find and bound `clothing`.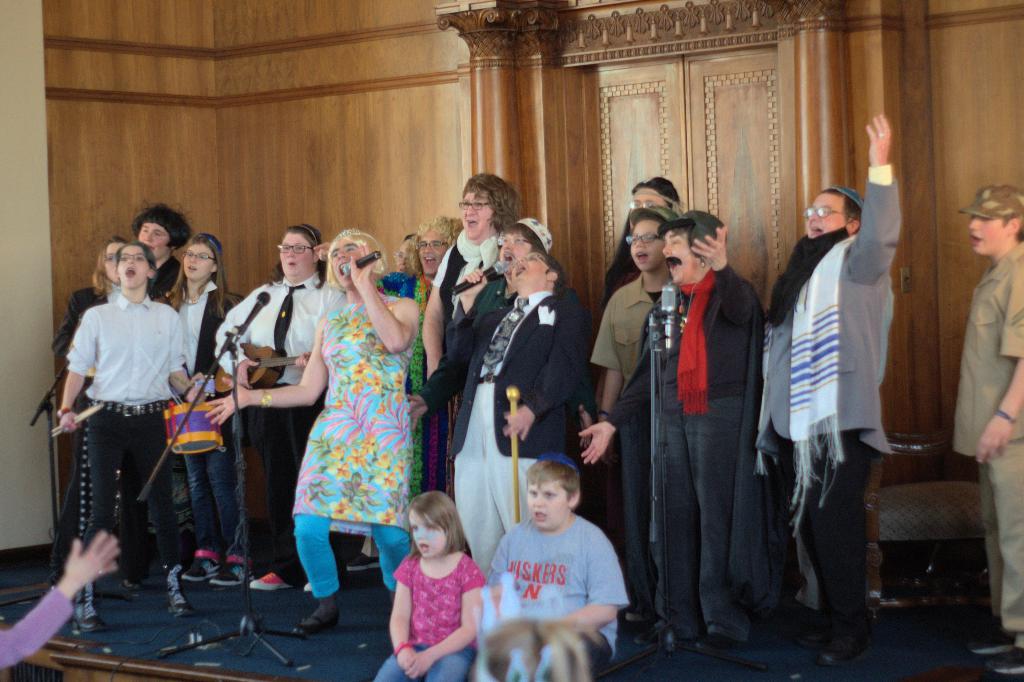
Bound: (757,163,891,633).
